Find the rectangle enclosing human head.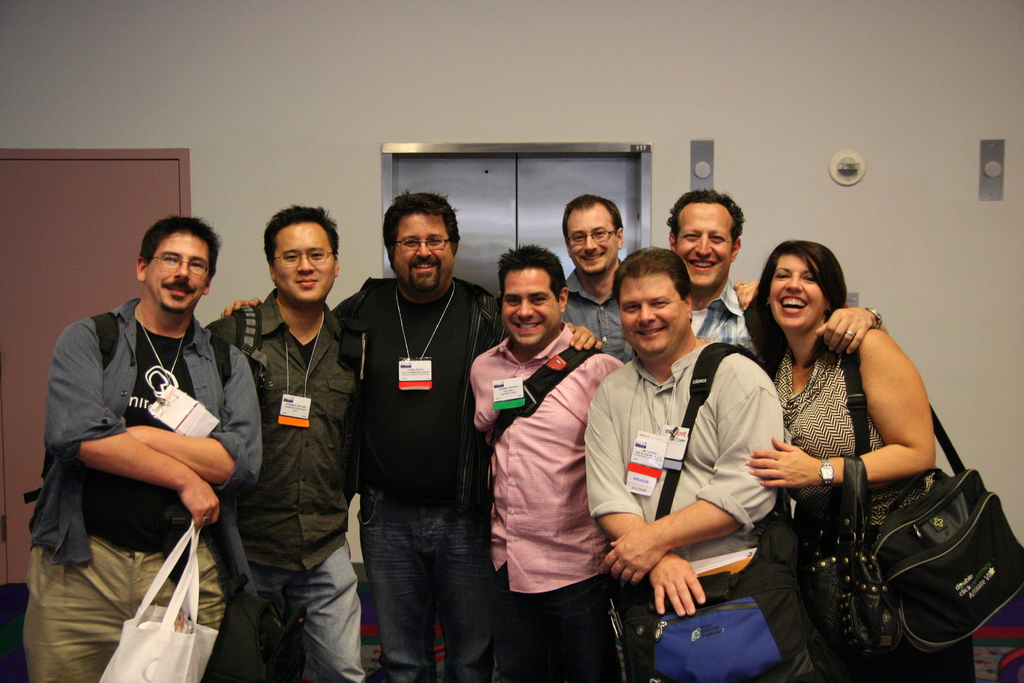
pyautogui.locateOnScreen(262, 208, 340, 304).
